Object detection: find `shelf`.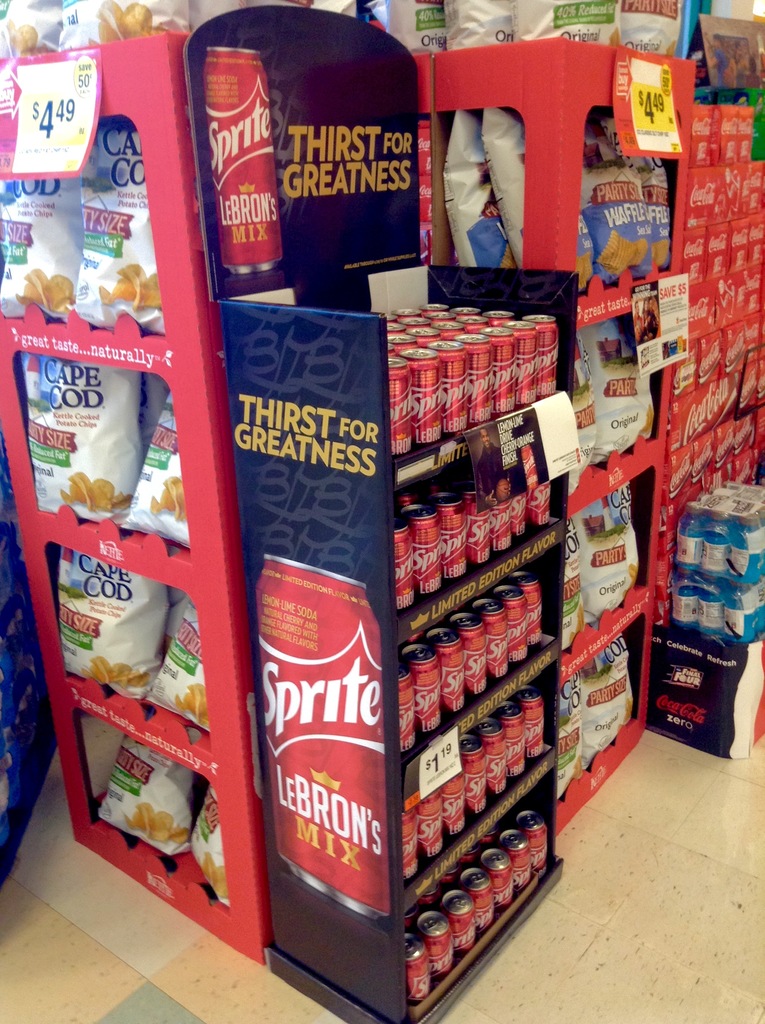
392:548:558:767.
